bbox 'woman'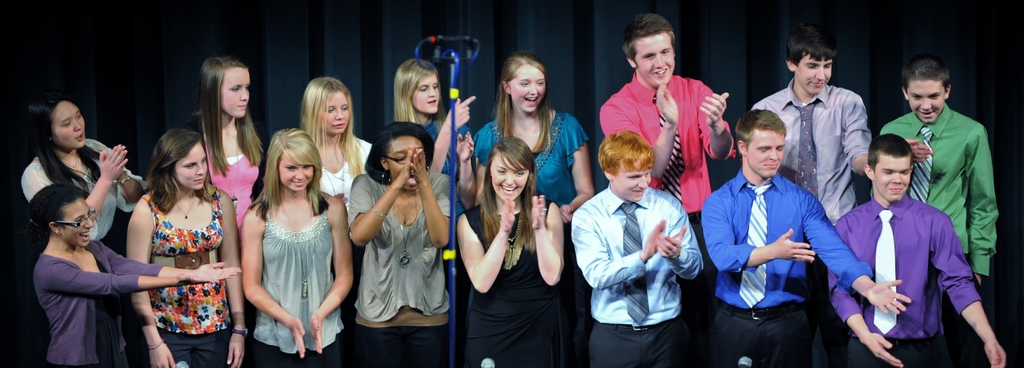
(300, 76, 379, 237)
